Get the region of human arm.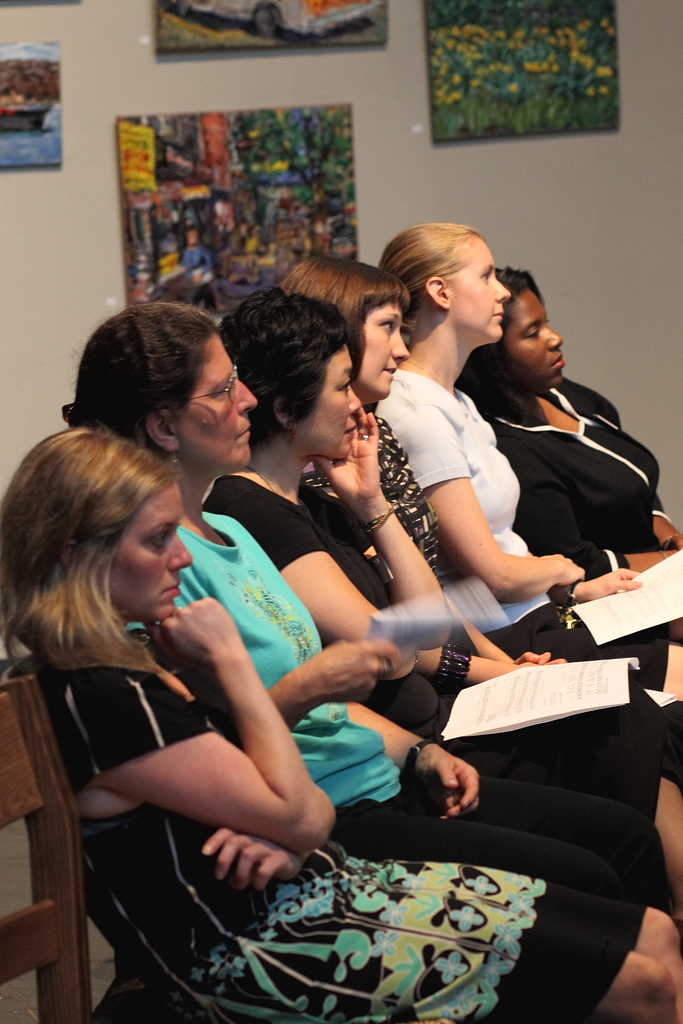
650 509 676 539.
